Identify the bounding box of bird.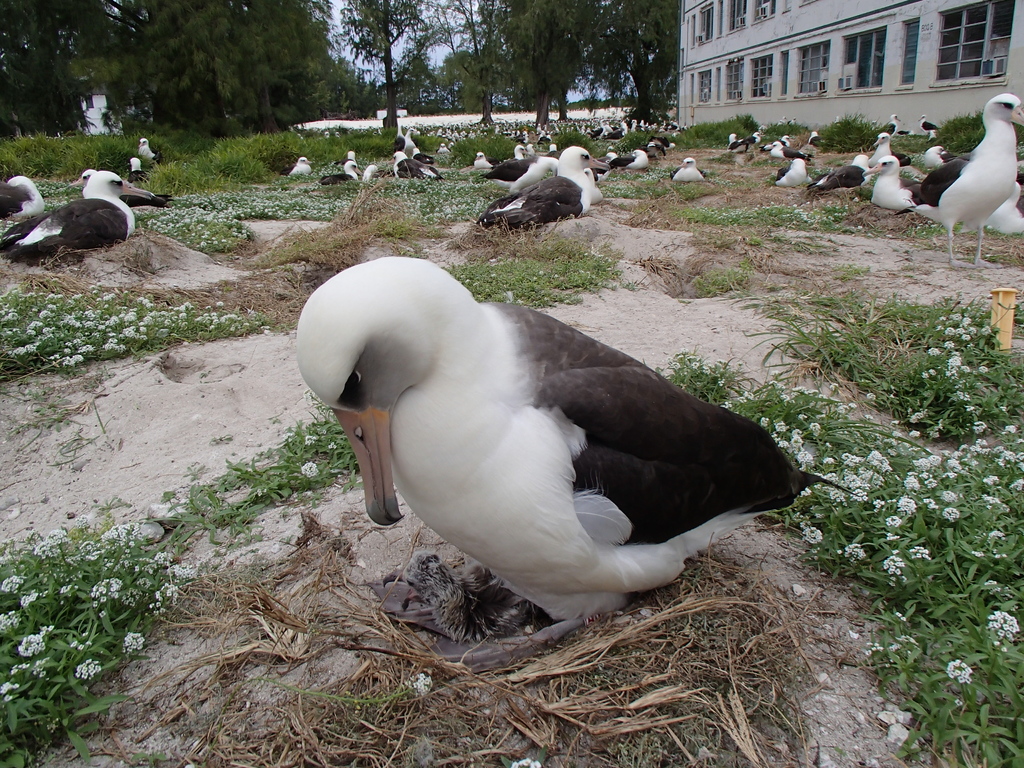
pyautogui.locateOnScreen(790, 118, 796, 124).
